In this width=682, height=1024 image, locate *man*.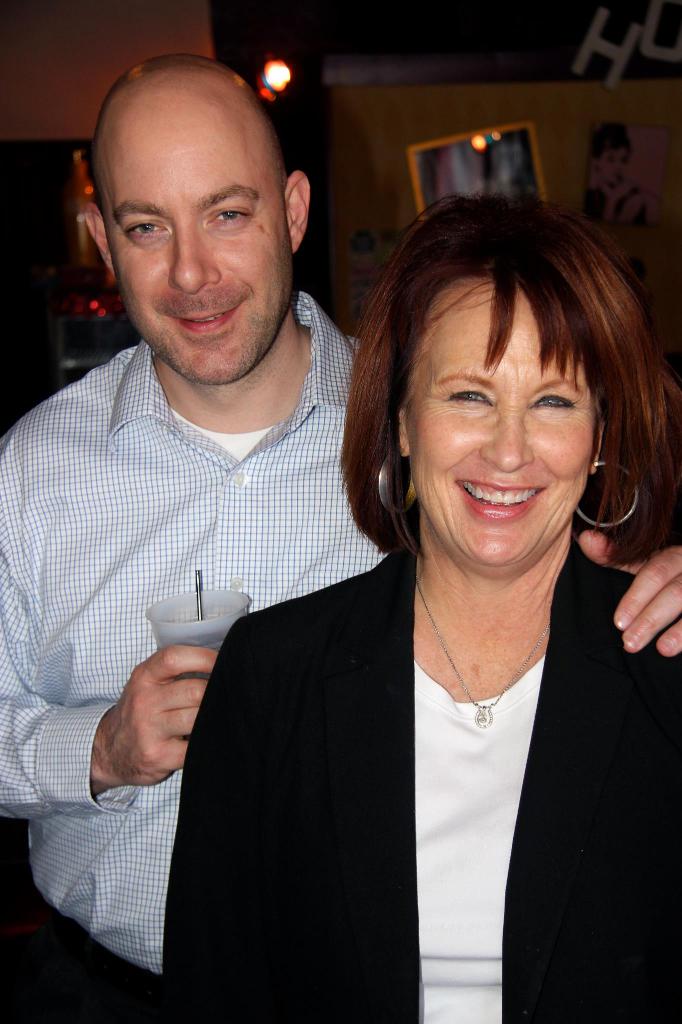
Bounding box: 66, 82, 592, 1010.
